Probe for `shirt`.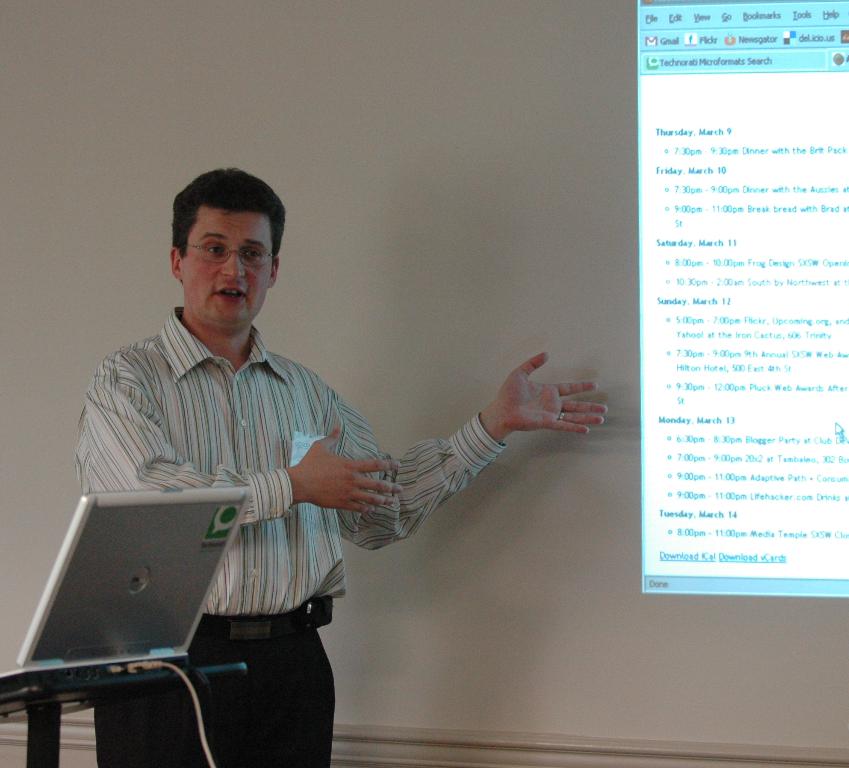
Probe result: Rect(55, 241, 504, 699).
